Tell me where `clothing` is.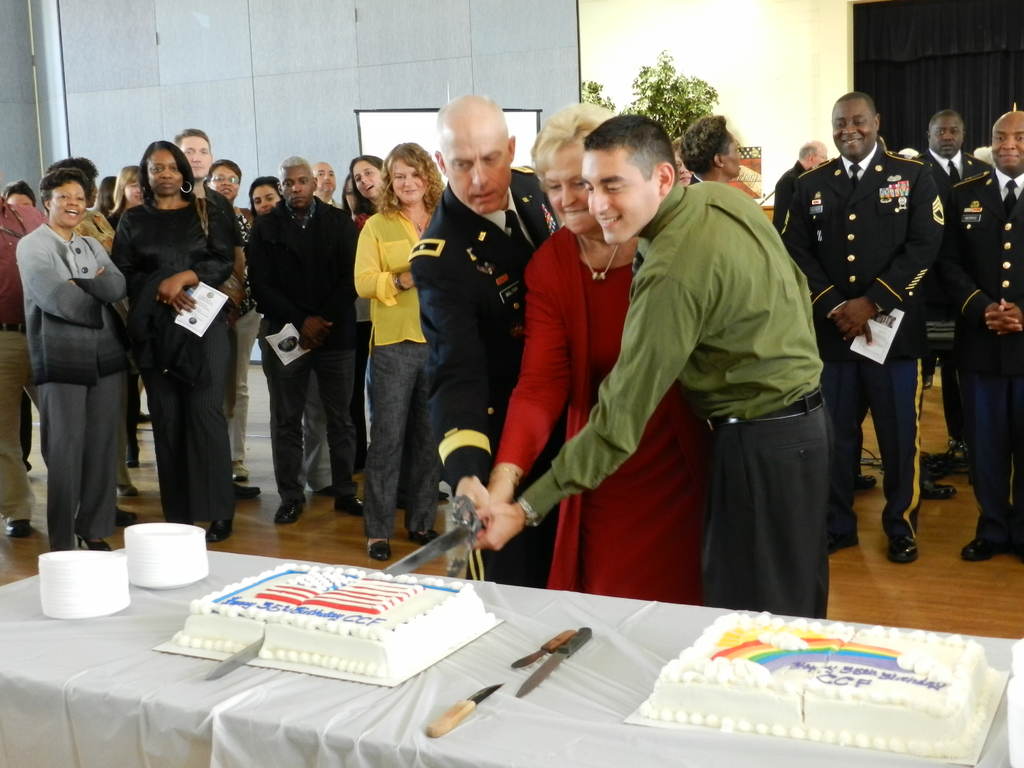
`clothing` is at region(966, 375, 1021, 541).
